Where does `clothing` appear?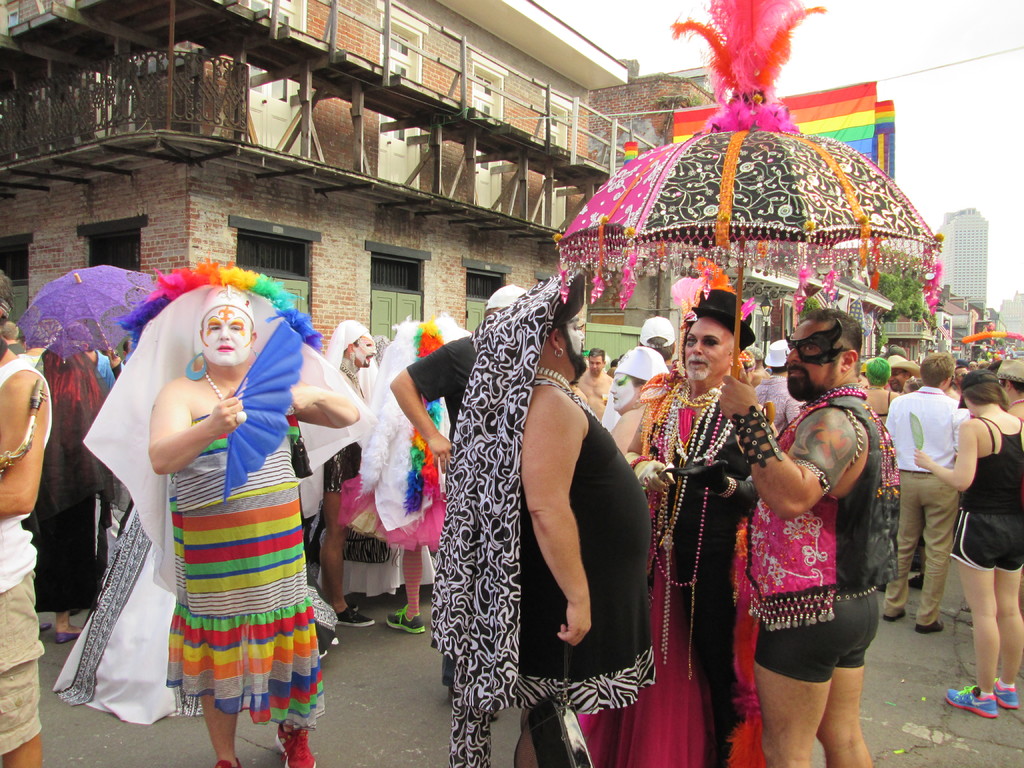
Appears at [31,346,111,608].
